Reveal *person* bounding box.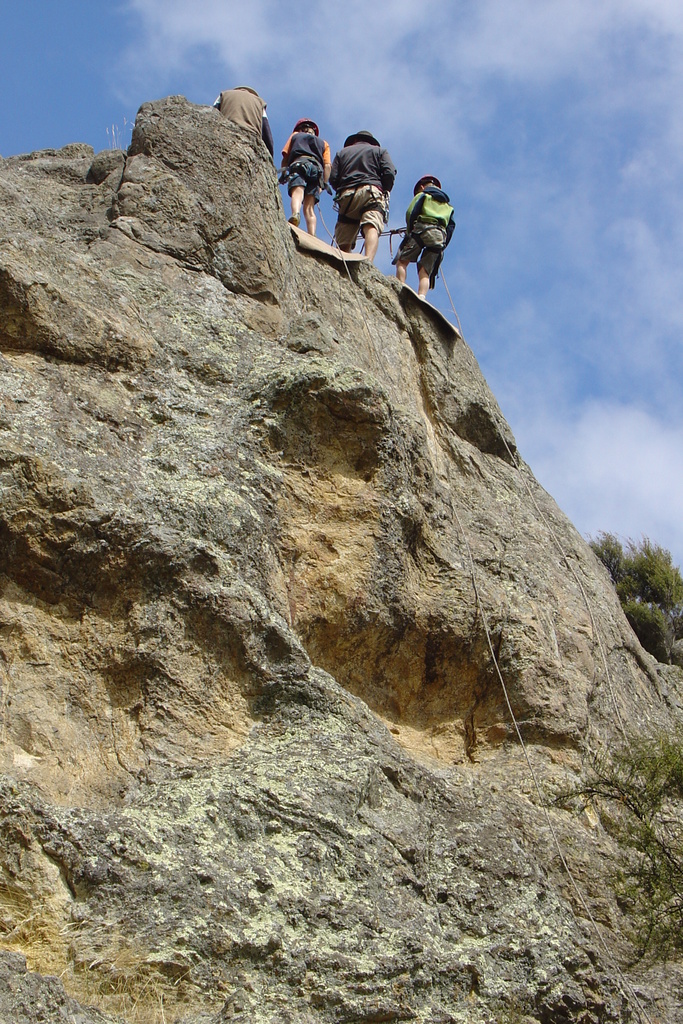
Revealed: [left=279, top=120, right=332, bottom=237].
